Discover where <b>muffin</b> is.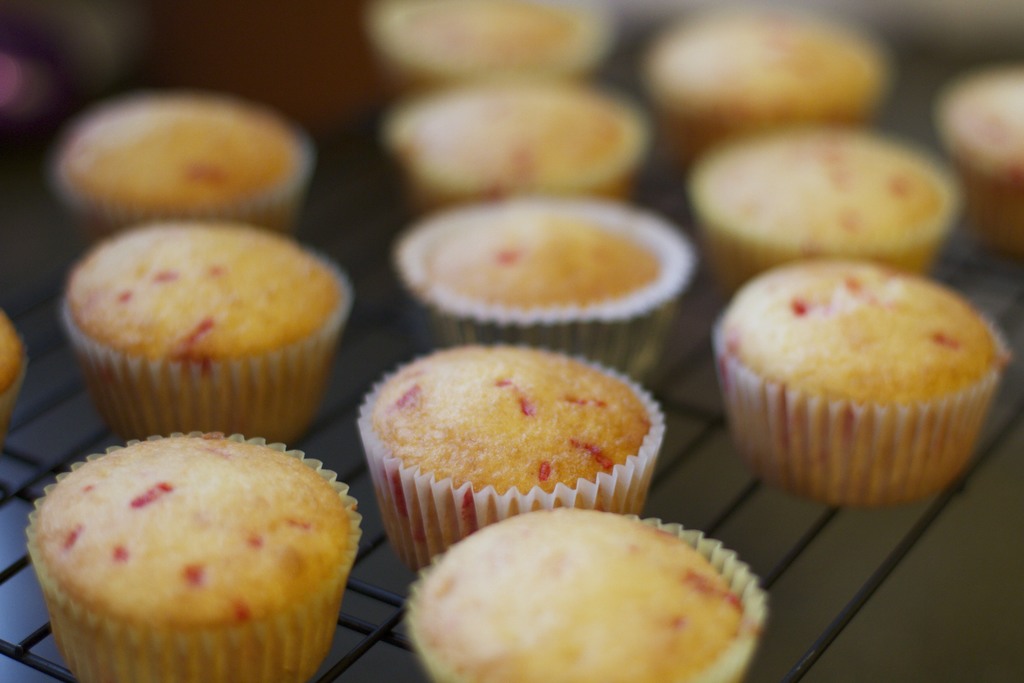
Discovered at bbox(0, 309, 29, 446).
